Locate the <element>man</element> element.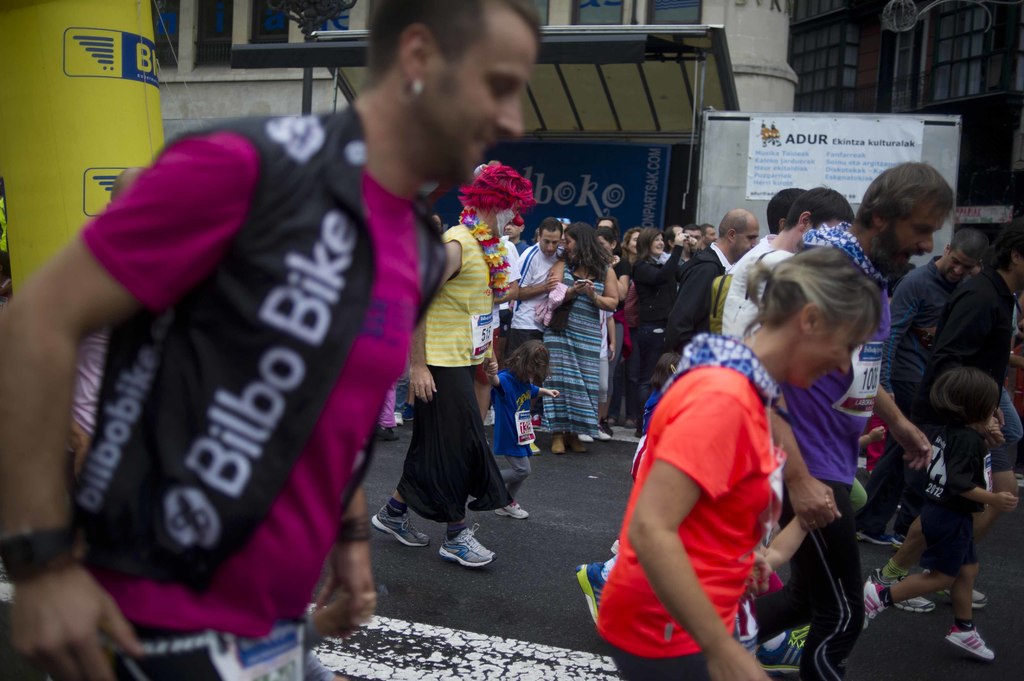
Element bbox: <bbox>502, 217, 530, 260</bbox>.
